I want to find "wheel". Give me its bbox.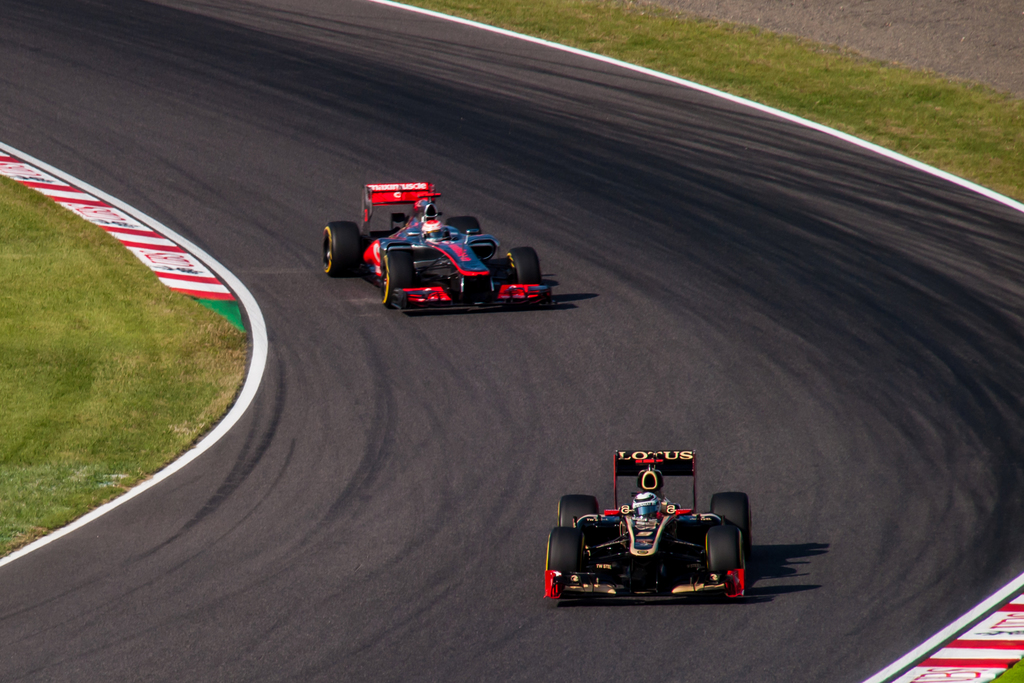
[x1=383, y1=254, x2=417, y2=305].
